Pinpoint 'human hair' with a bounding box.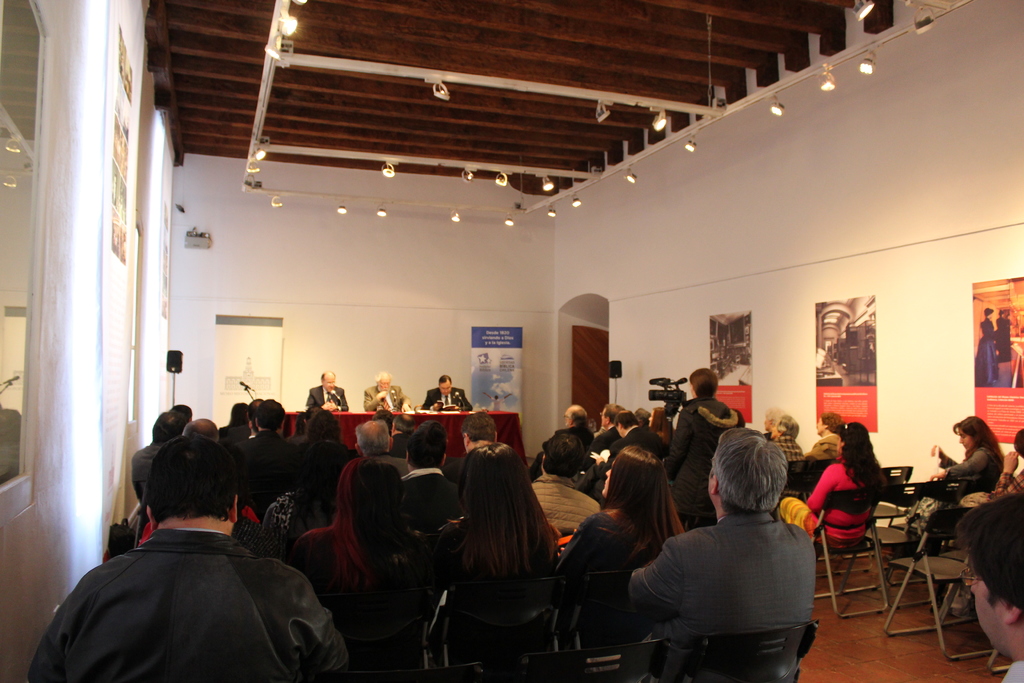
locate(134, 441, 221, 545).
